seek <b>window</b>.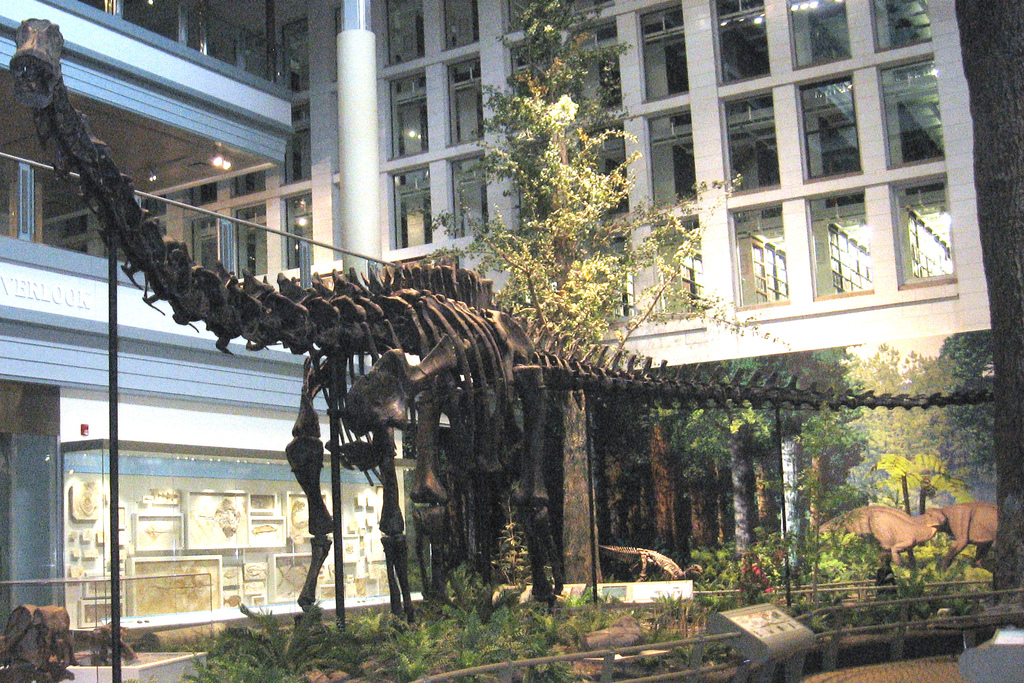
(723,89,782,197).
